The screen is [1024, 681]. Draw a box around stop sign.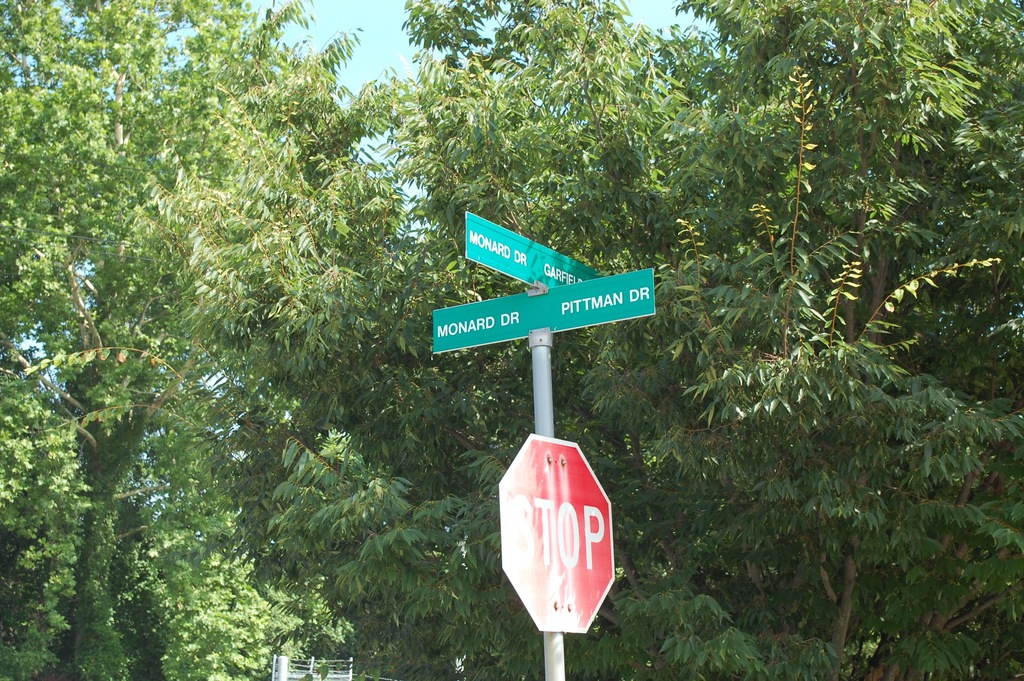
region(499, 429, 618, 636).
